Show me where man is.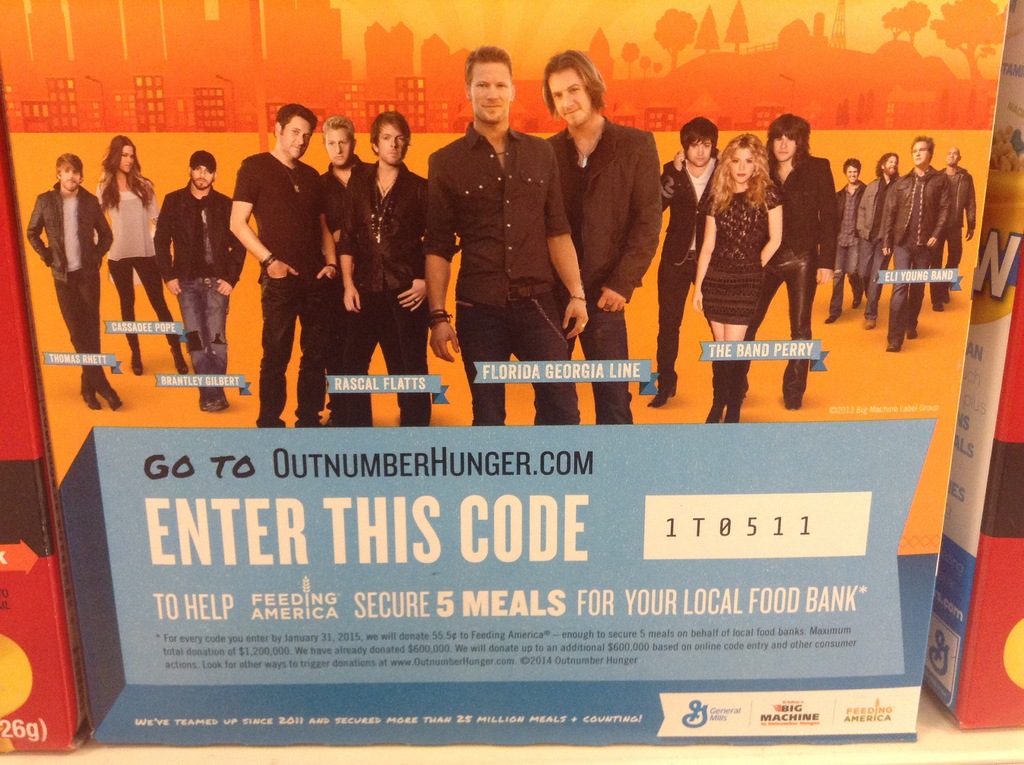
man is at BBox(317, 112, 373, 430).
